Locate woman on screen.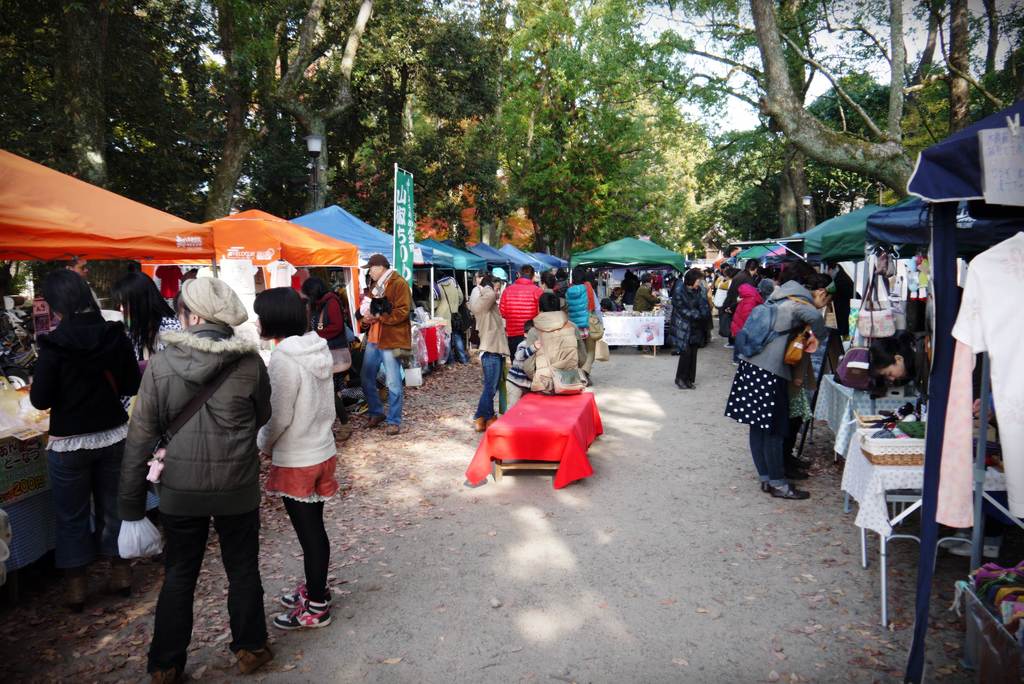
On screen at left=111, top=272, right=180, bottom=368.
